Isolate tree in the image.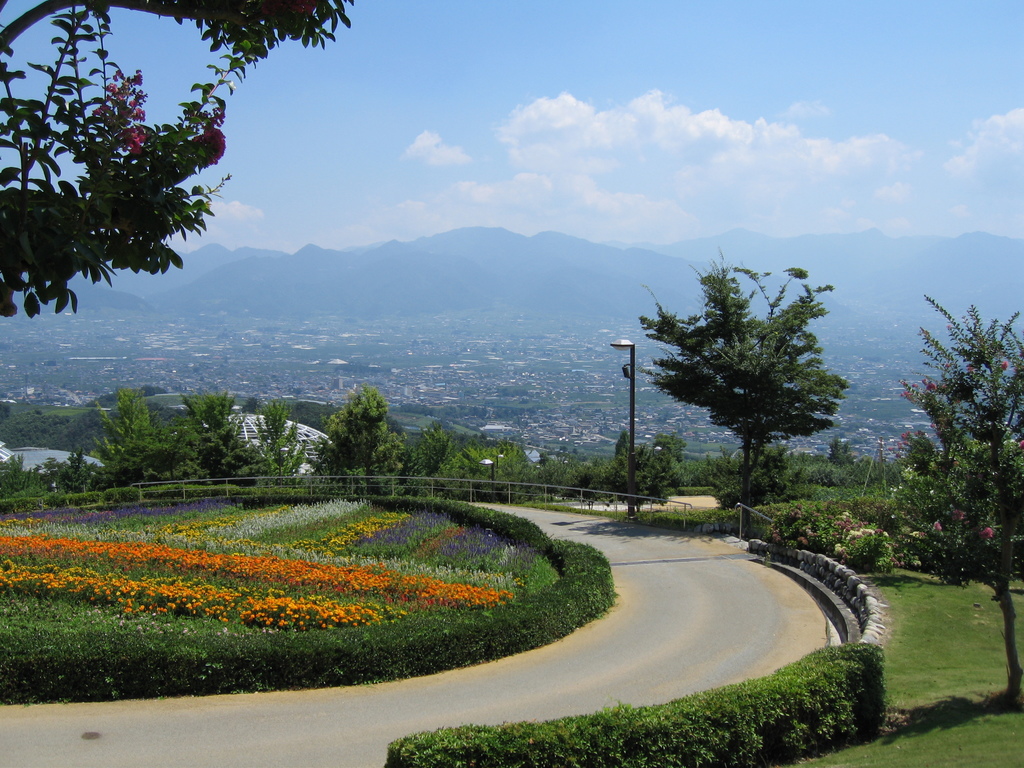
Isolated region: crop(888, 292, 1023, 701).
